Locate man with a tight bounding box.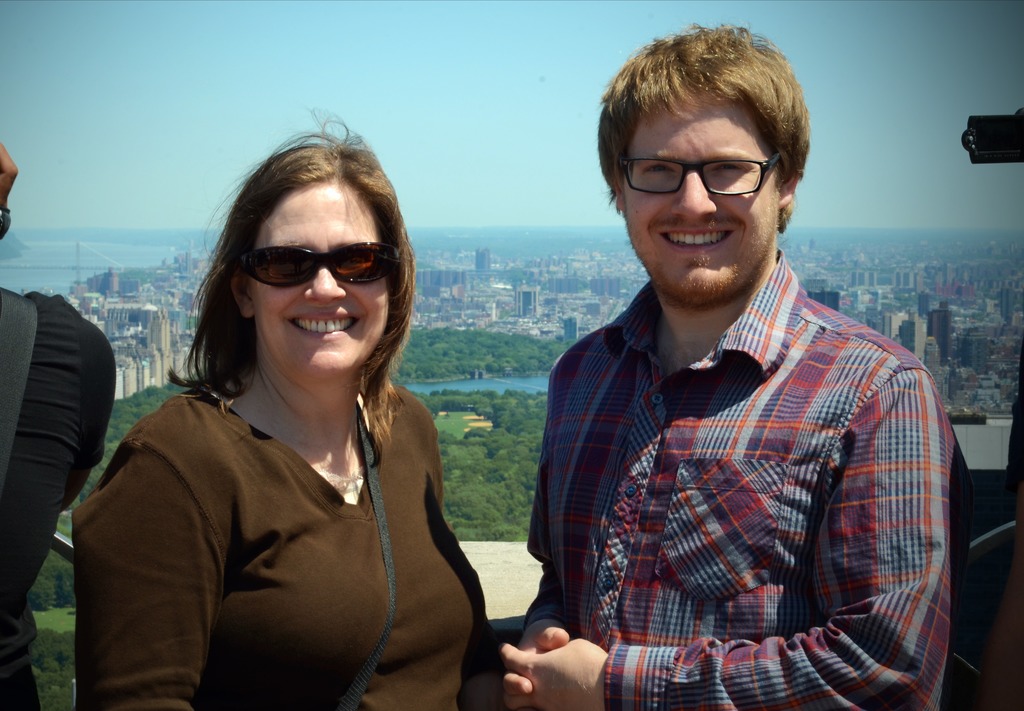
<bbox>502, 17, 968, 710</bbox>.
